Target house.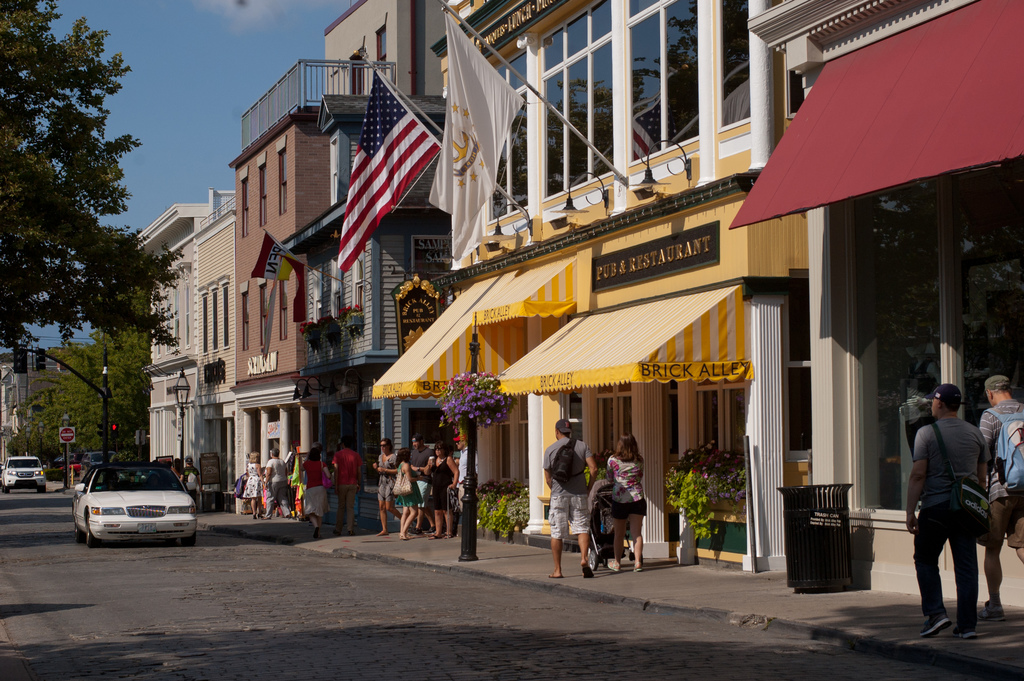
Target region: pyautogui.locateOnScreen(778, 0, 1020, 609).
